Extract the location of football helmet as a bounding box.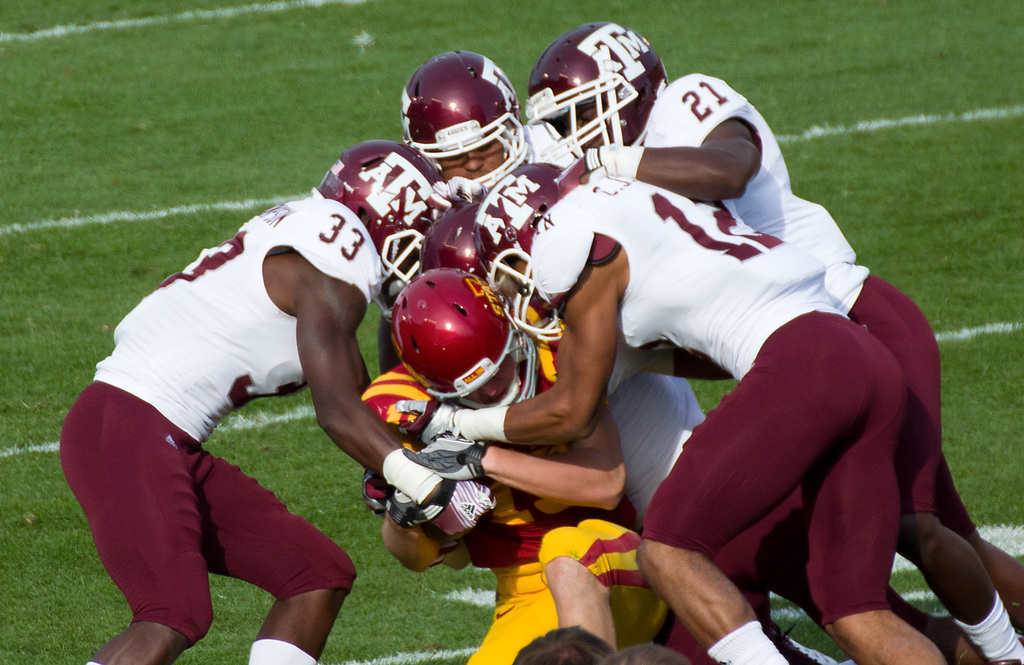
select_region(391, 268, 545, 405).
